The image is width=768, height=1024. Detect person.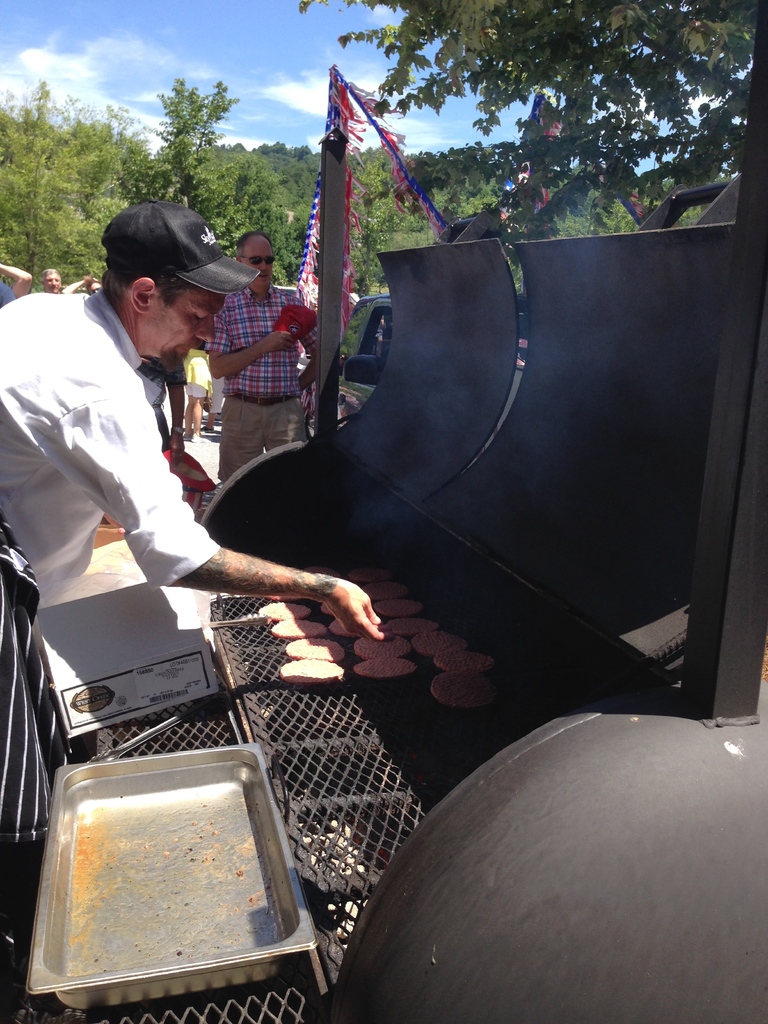
Detection: detection(38, 266, 104, 296).
